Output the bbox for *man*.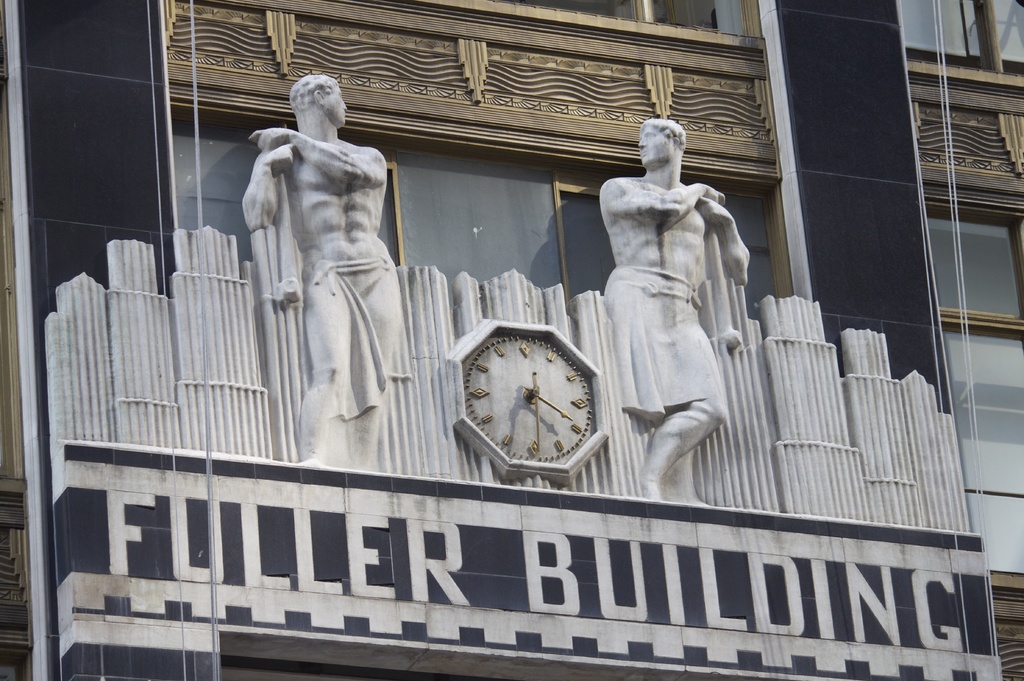
x1=237, y1=71, x2=410, y2=465.
